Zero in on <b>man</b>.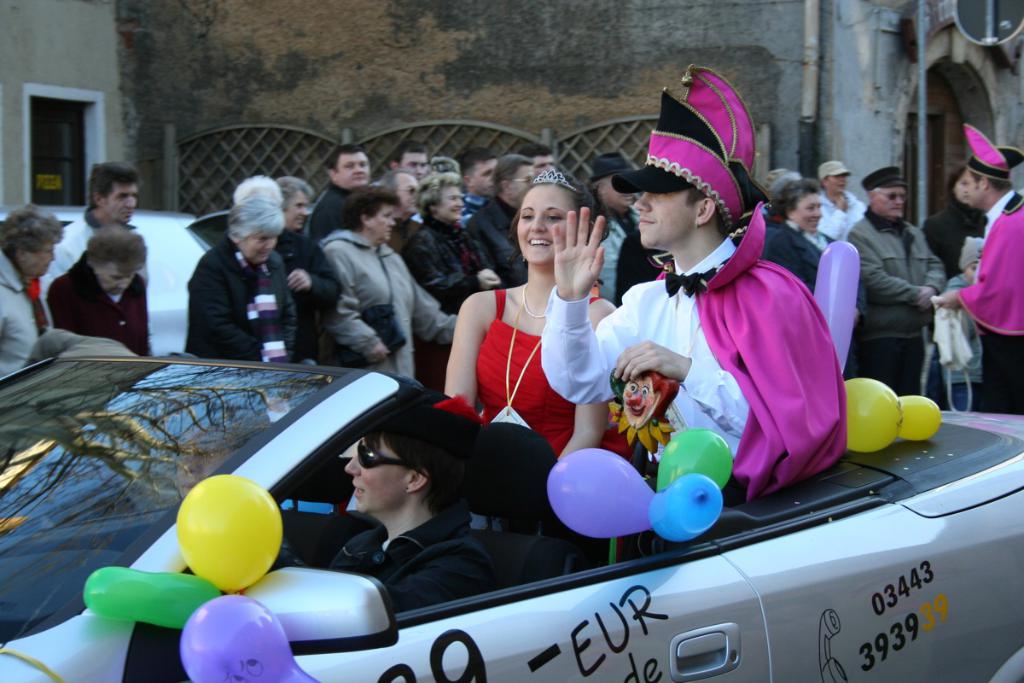
Zeroed in: [x1=517, y1=143, x2=556, y2=172].
